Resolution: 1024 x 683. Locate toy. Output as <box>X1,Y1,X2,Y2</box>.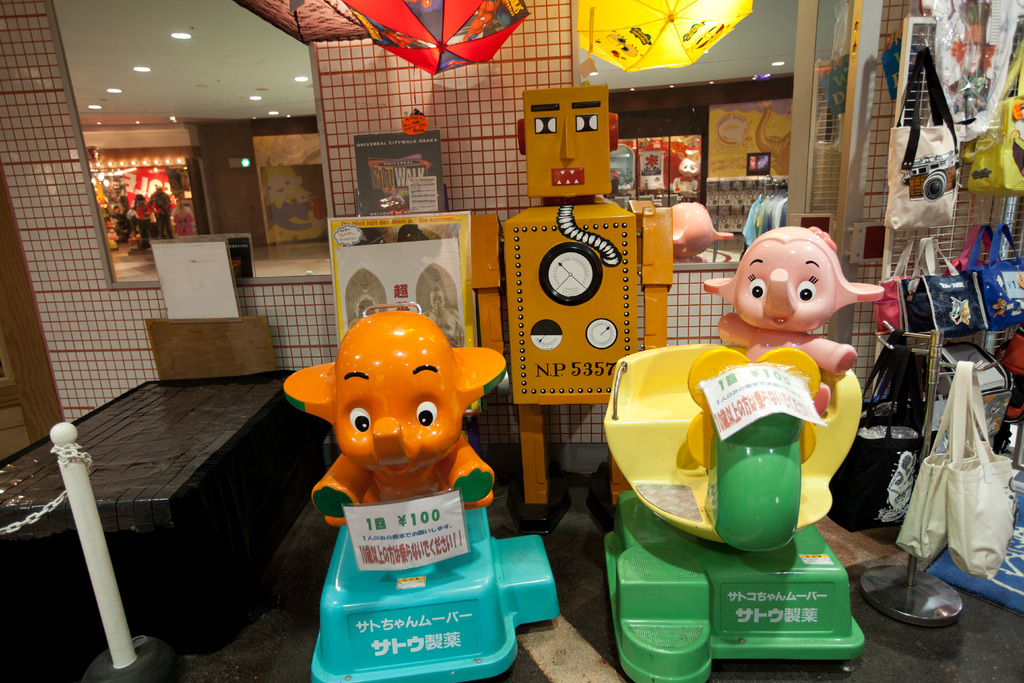
<box>706,226,887,415</box>.
